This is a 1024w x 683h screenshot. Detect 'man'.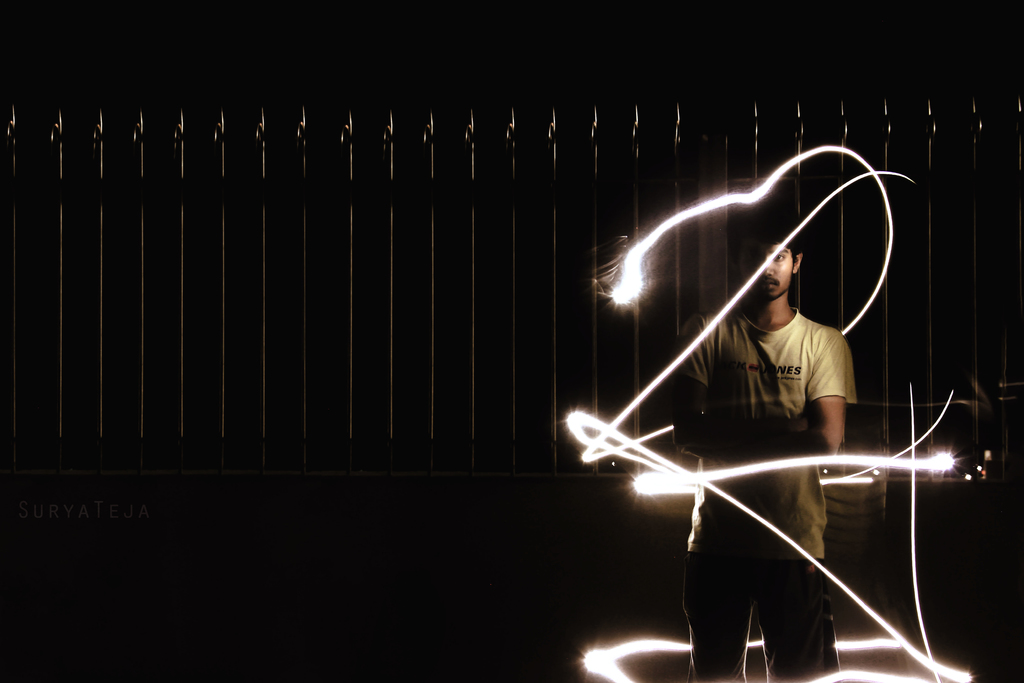
{"x1": 667, "y1": 220, "x2": 856, "y2": 682}.
